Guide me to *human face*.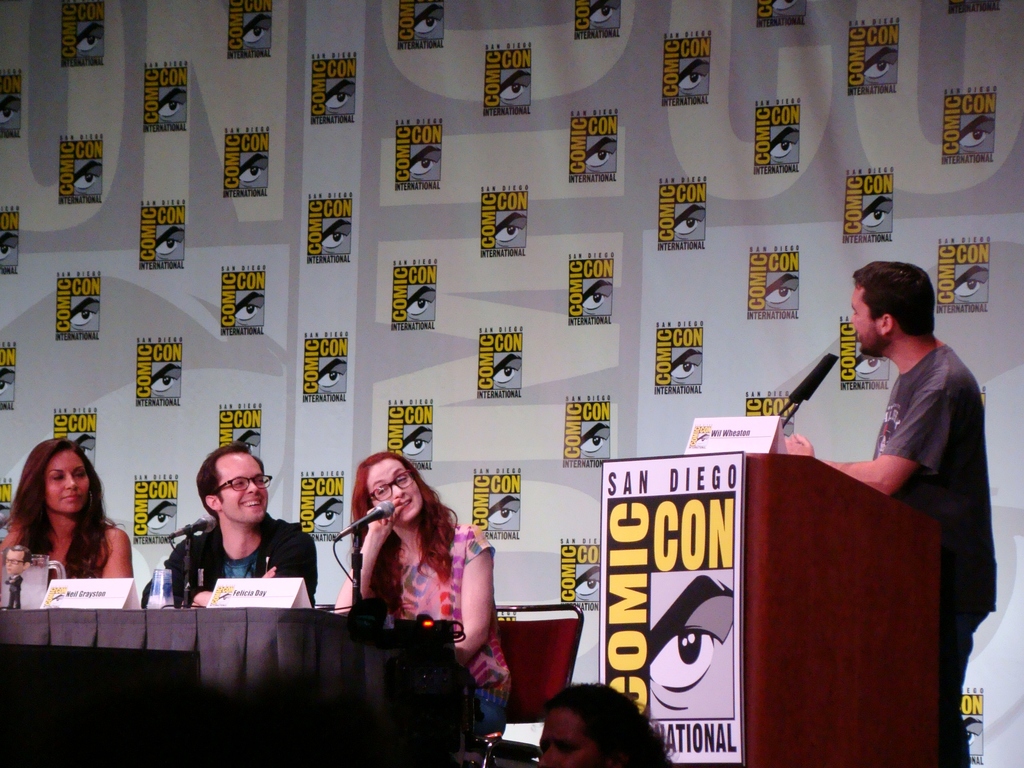
Guidance: (223, 454, 268, 519).
